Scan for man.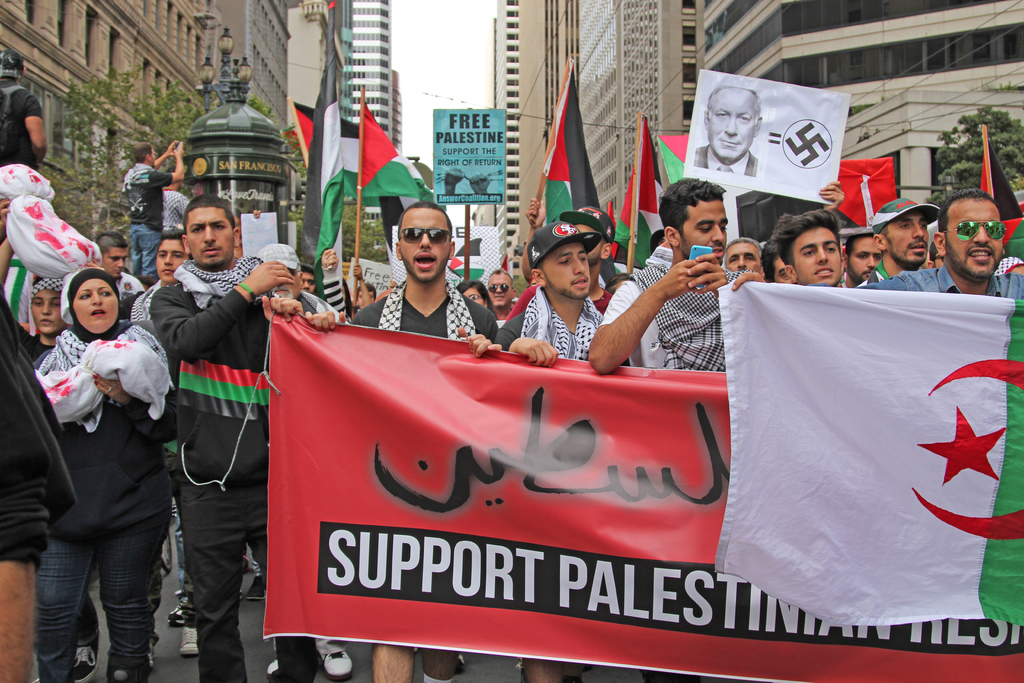
Scan result: locate(493, 216, 609, 682).
